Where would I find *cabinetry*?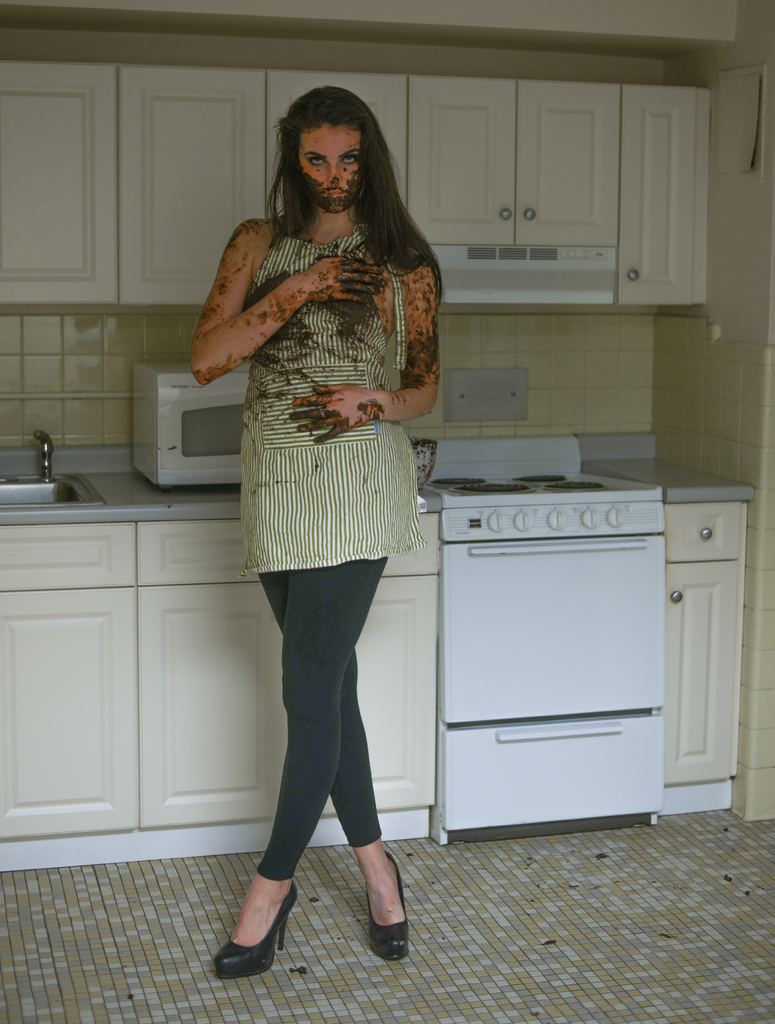
At [x1=0, y1=517, x2=127, y2=584].
